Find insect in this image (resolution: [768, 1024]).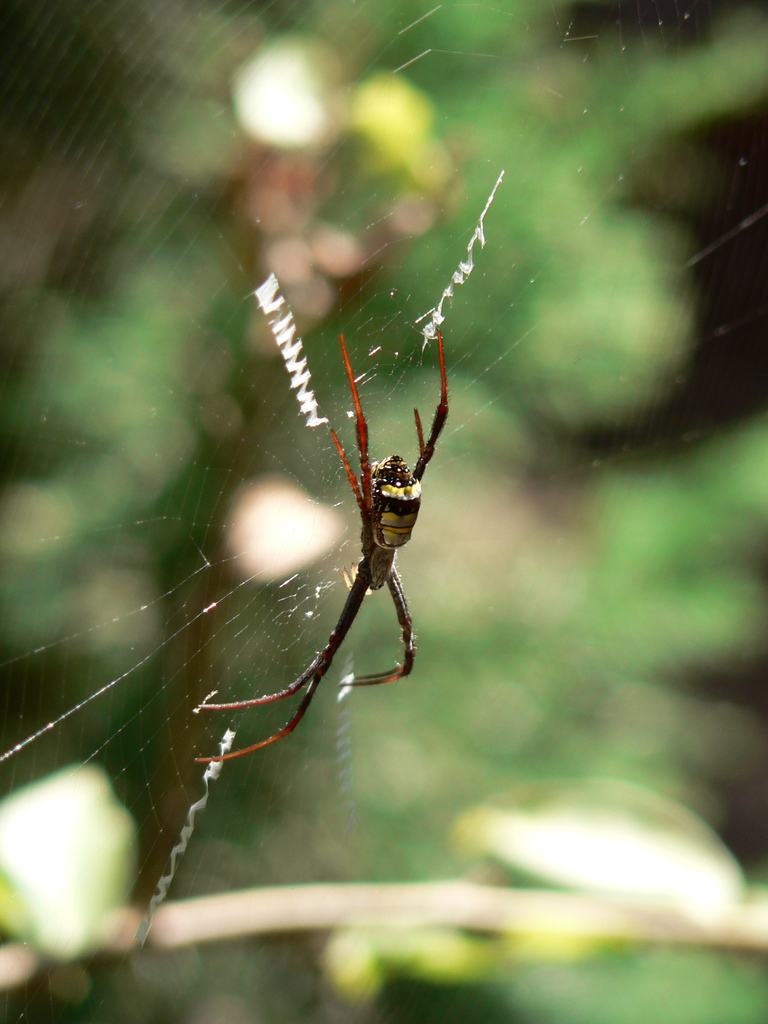
{"left": 194, "top": 335, "right": 449, "bottom": 772}.
